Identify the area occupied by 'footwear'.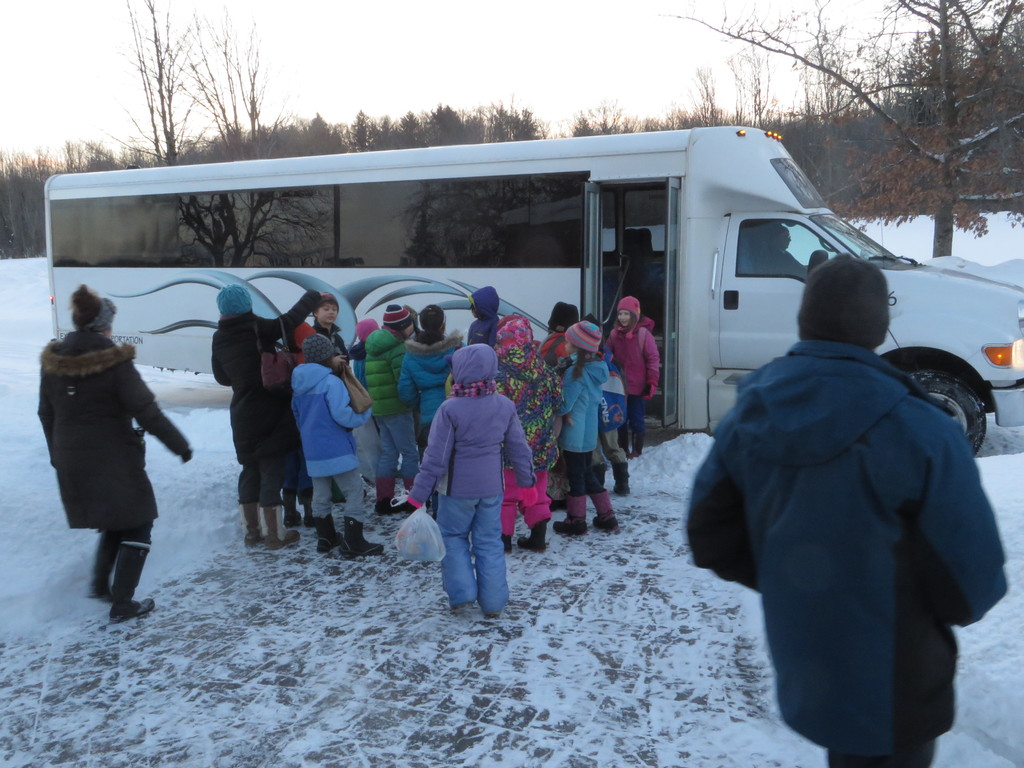
Area: left=628, top=428, right=644, bottom=460.
